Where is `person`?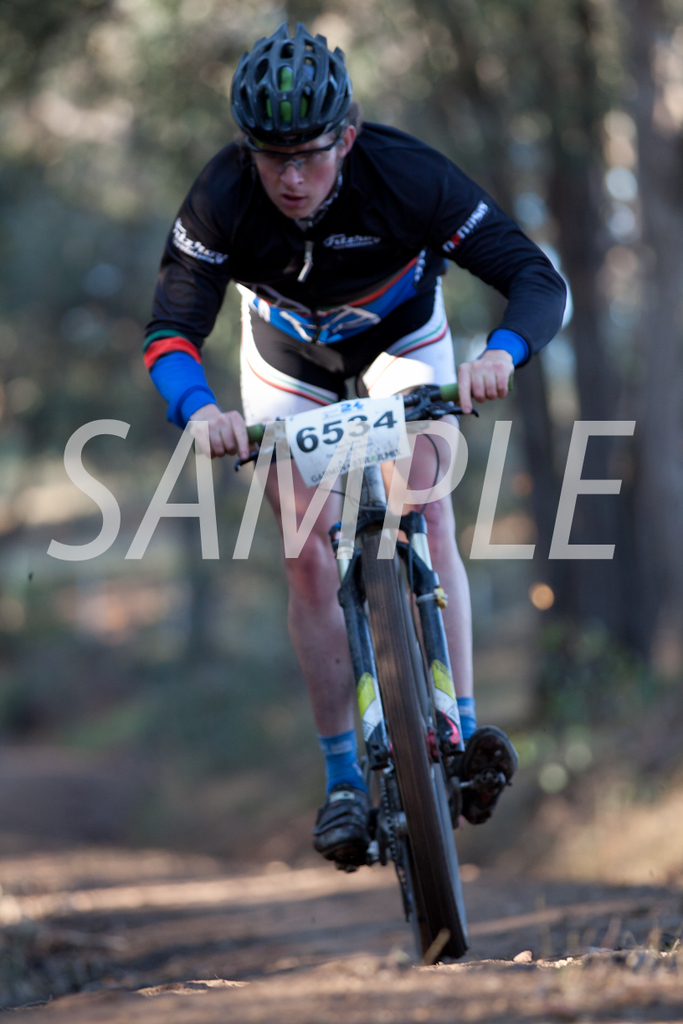
166 41 507 935.
